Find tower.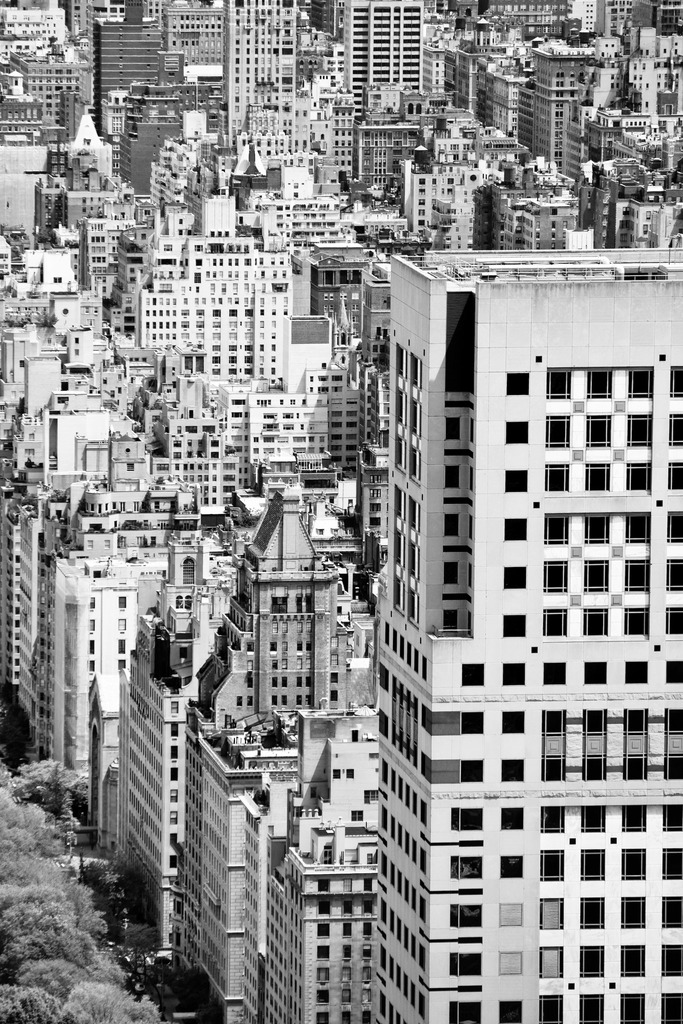
box(199, 390, 434, 957).
